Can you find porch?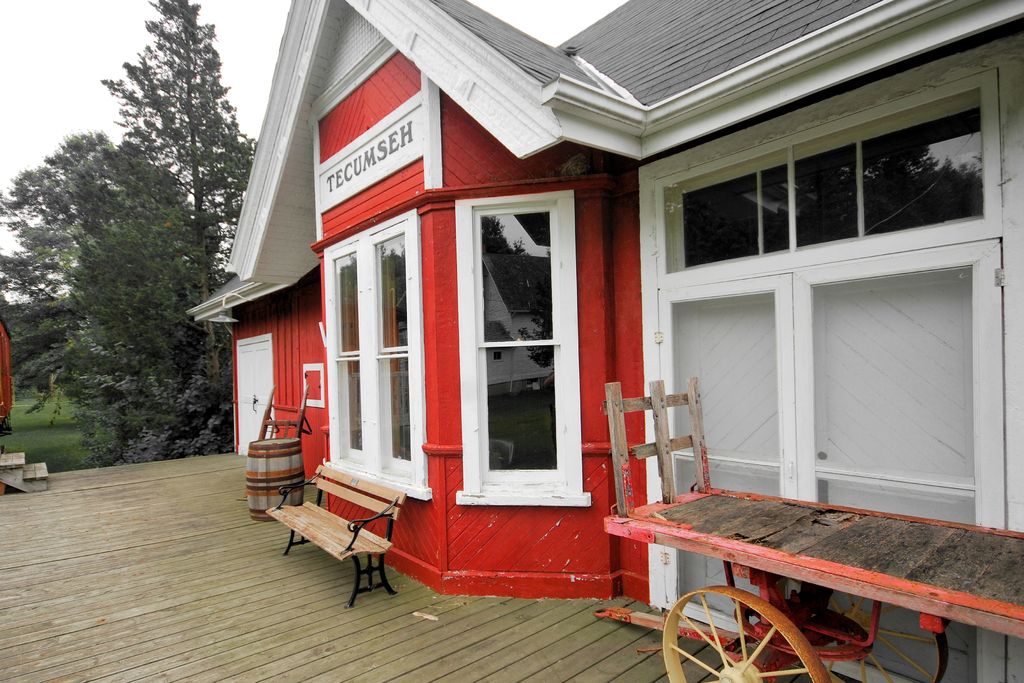
Yes, bounding box: region(0, 368, 1021, 682).
